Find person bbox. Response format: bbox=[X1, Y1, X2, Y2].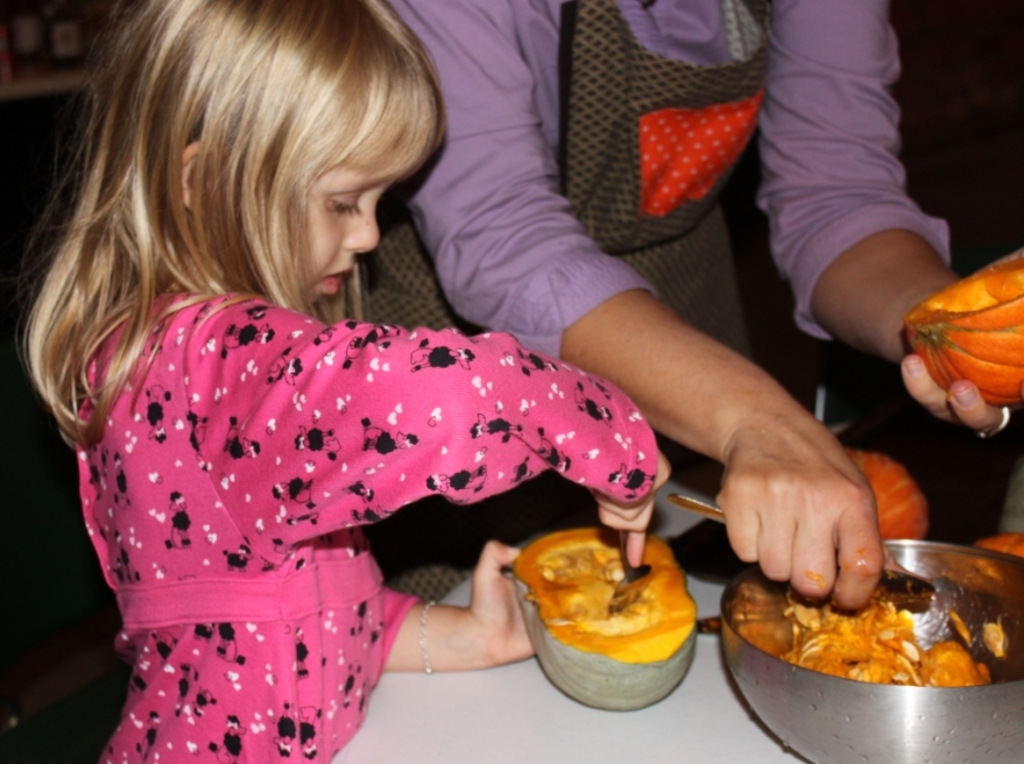
bbox=[23, 21, 704, 730].
